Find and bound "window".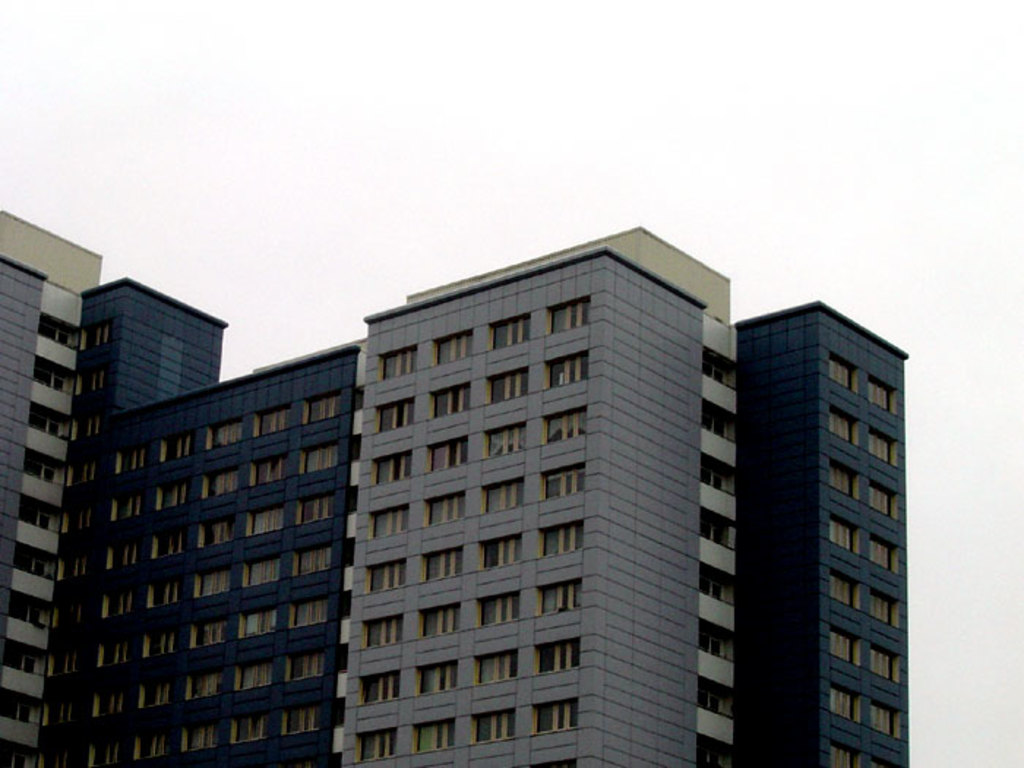
Bound: (541, 301, 597, 338).
